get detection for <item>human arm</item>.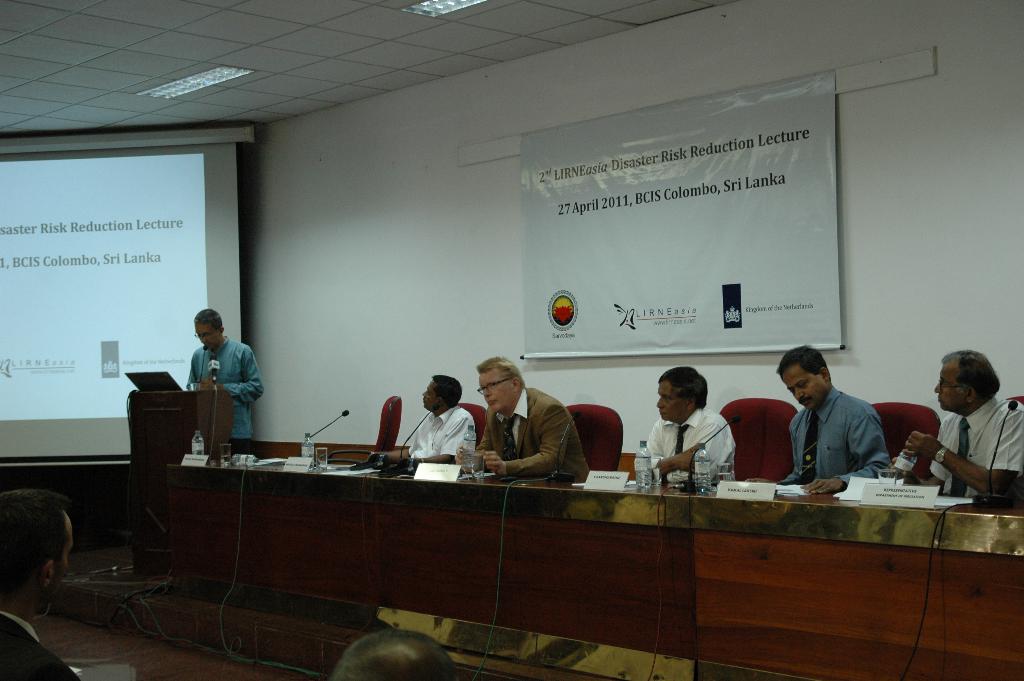
Detection: 409 406 477 466.
